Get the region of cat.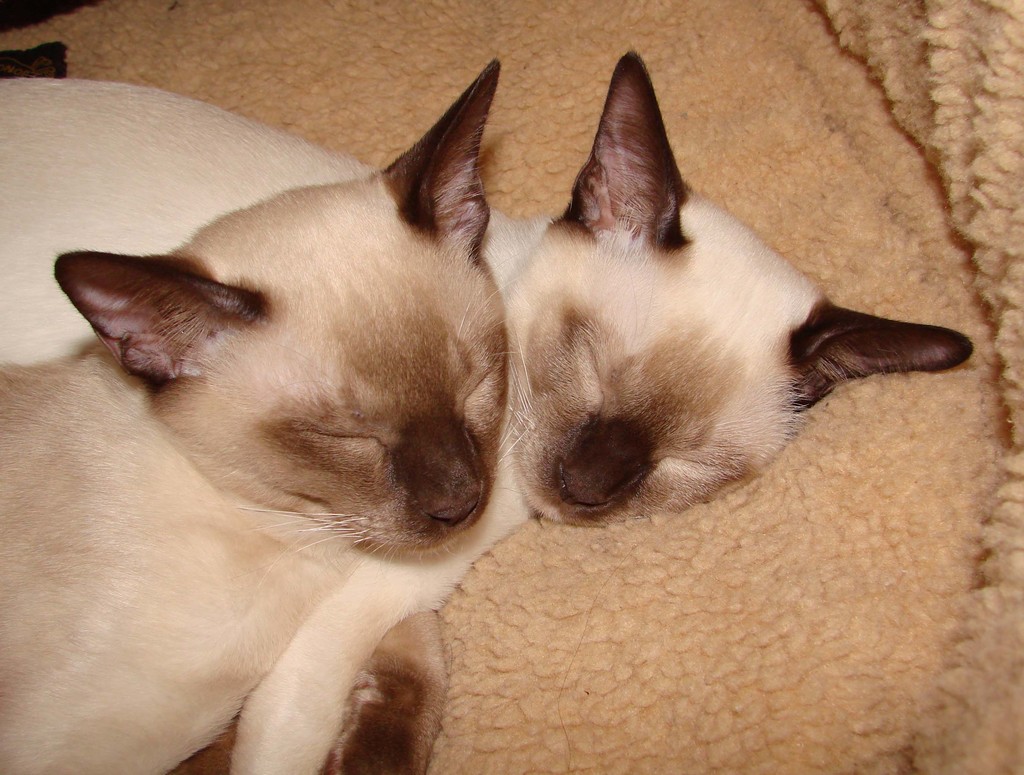
left=0, top=47, right=964, bottom=774.
